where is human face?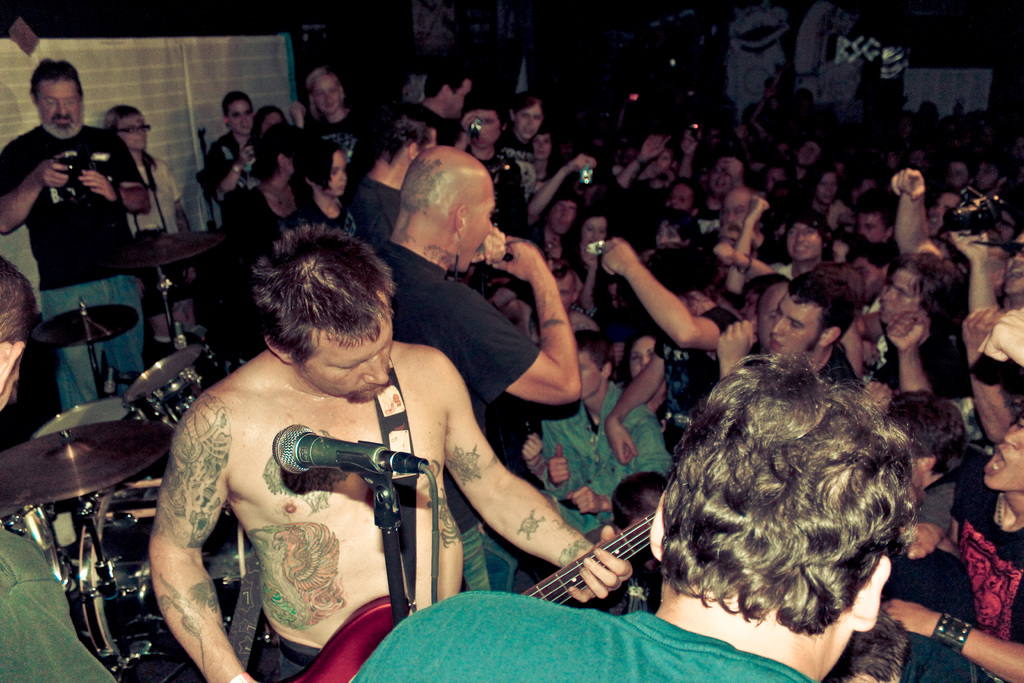
<bbox>231, 94, 255, 133</bbox>.
